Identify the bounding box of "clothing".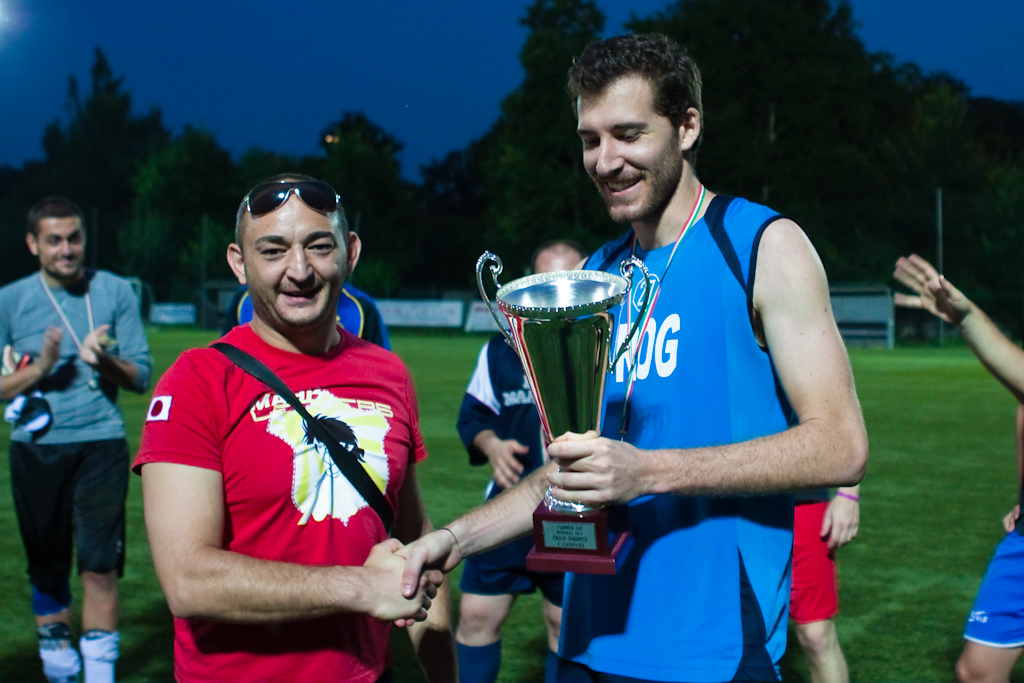
(left=225, top=283, right=397, bottom=345).
